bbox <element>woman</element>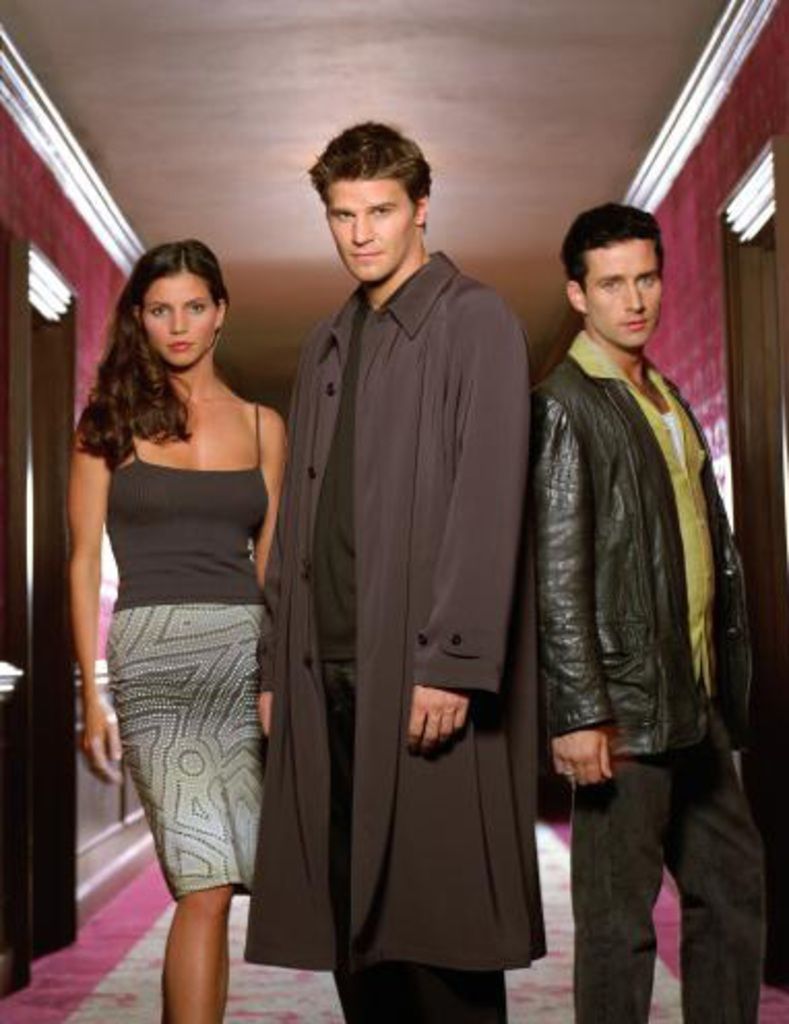
(62, 196, 308, 1023)
